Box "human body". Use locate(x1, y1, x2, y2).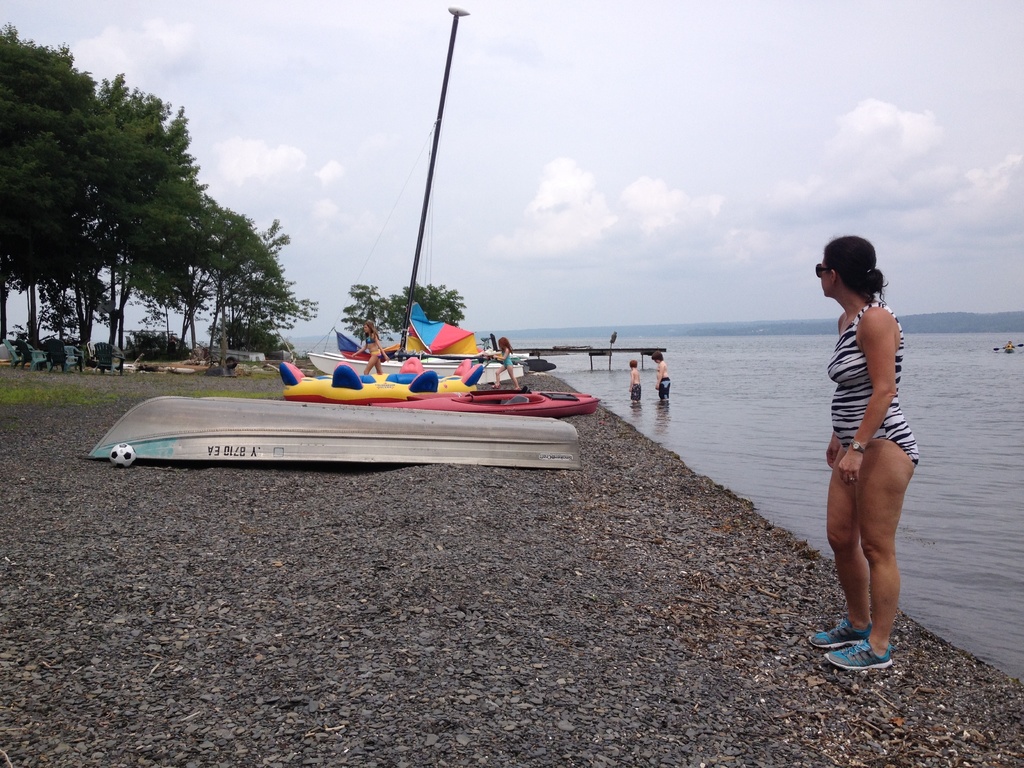
locate(794, 195, 931, 673).
